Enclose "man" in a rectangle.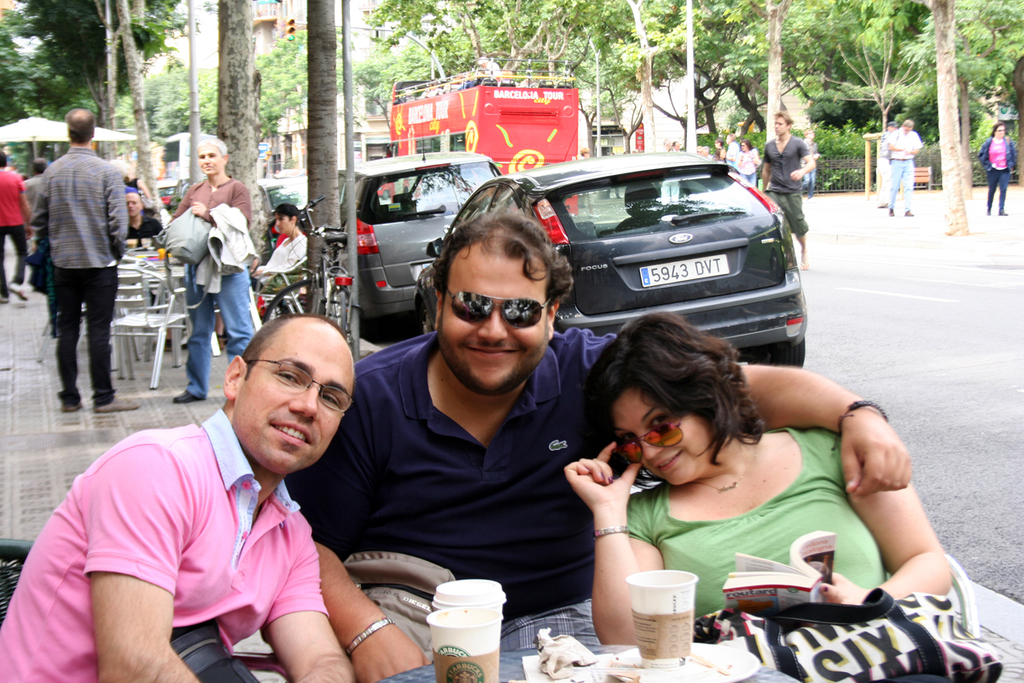
crop(758, 116, 814, 256).
